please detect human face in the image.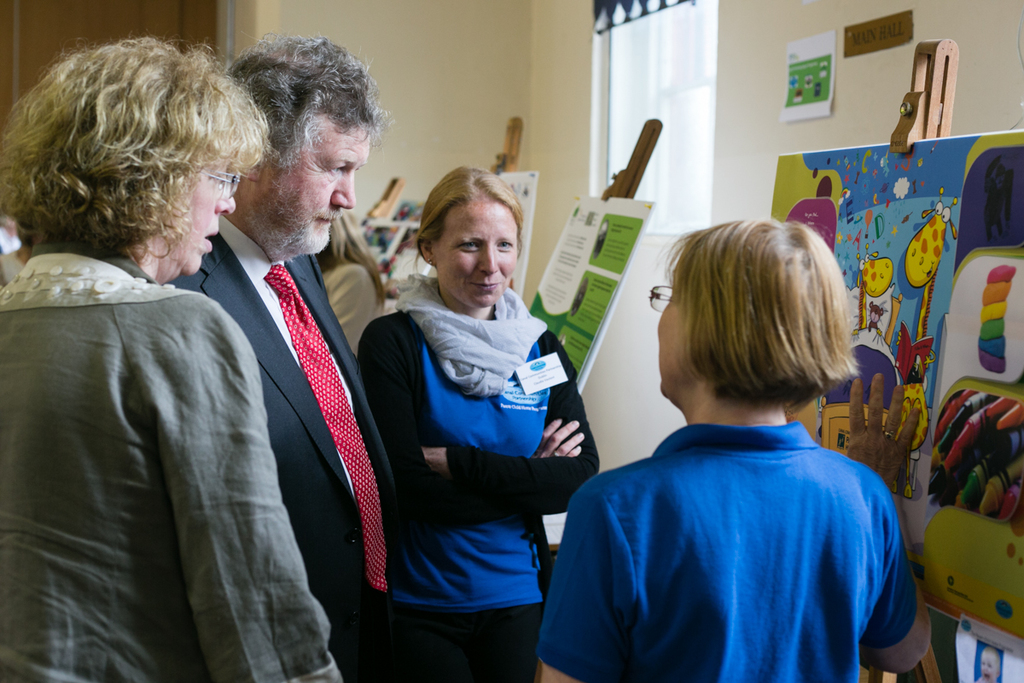
(433,198,522,307).
